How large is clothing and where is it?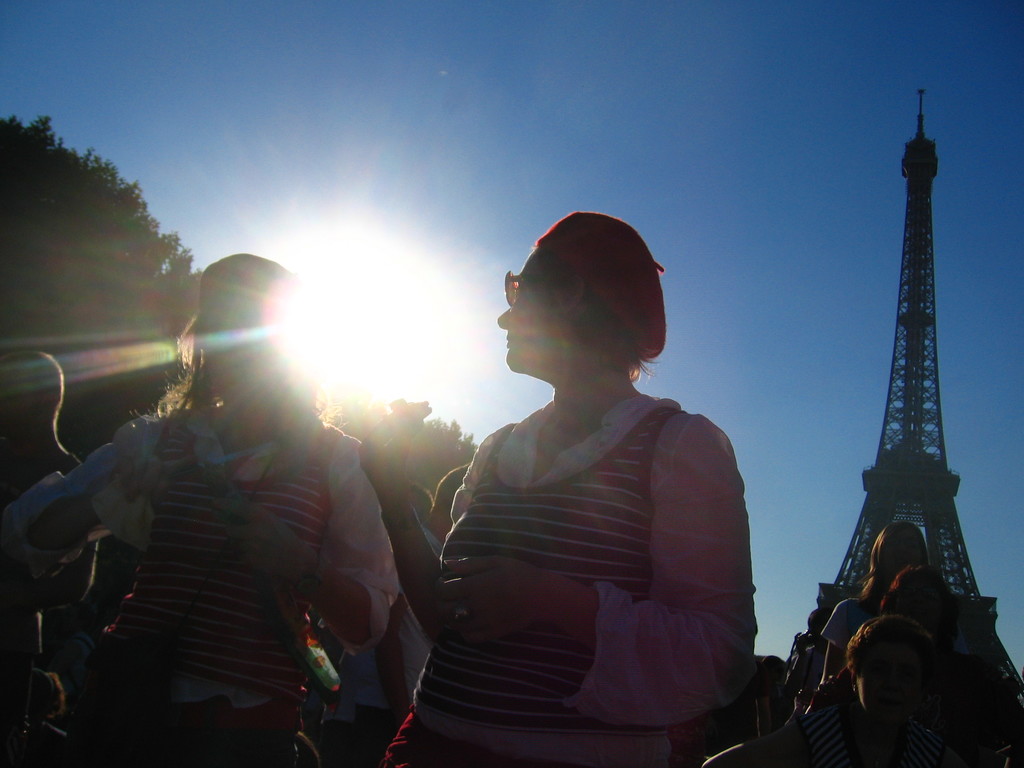
Bounding box: (x1=396, y1=521, x2=444, y2=706).
